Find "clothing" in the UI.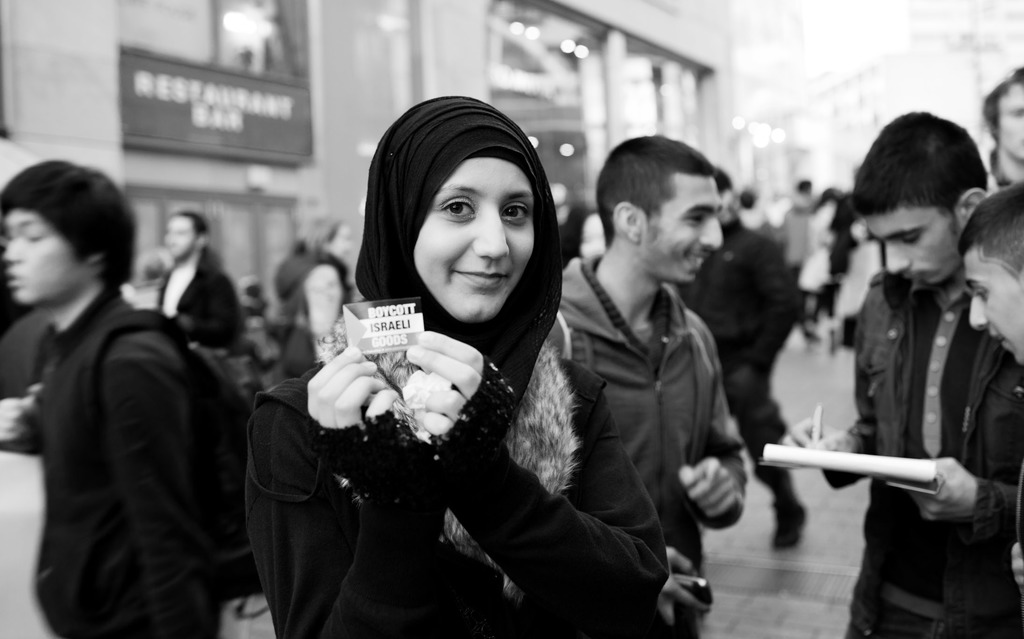
UI element at x1=557, y1=255, x2=746, y2=638.
